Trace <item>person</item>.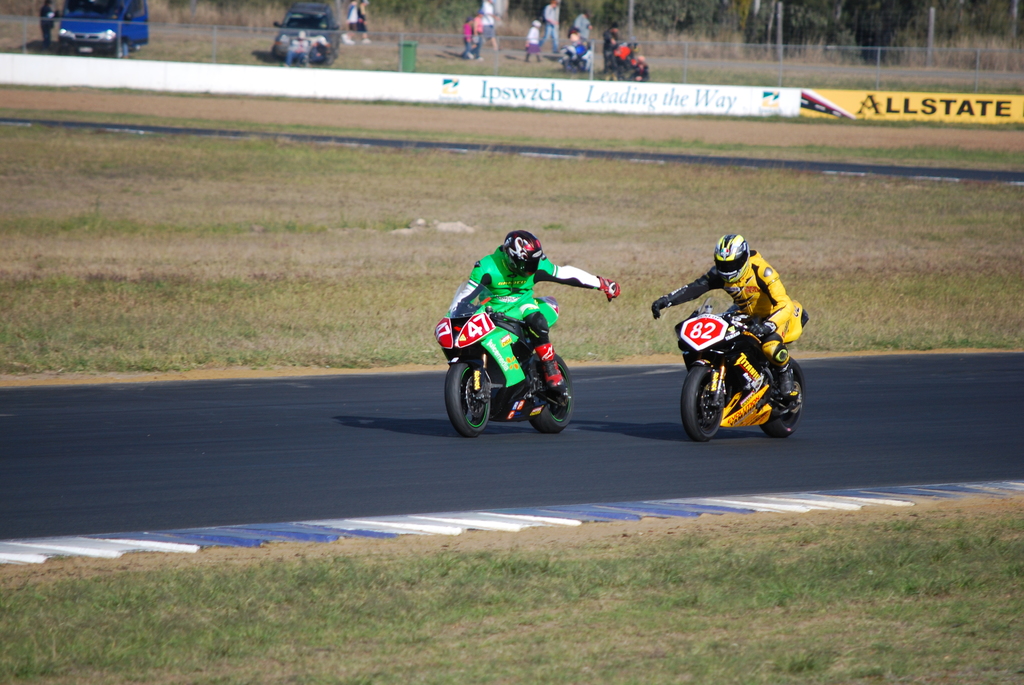
Traced to 474,12,484,60.
